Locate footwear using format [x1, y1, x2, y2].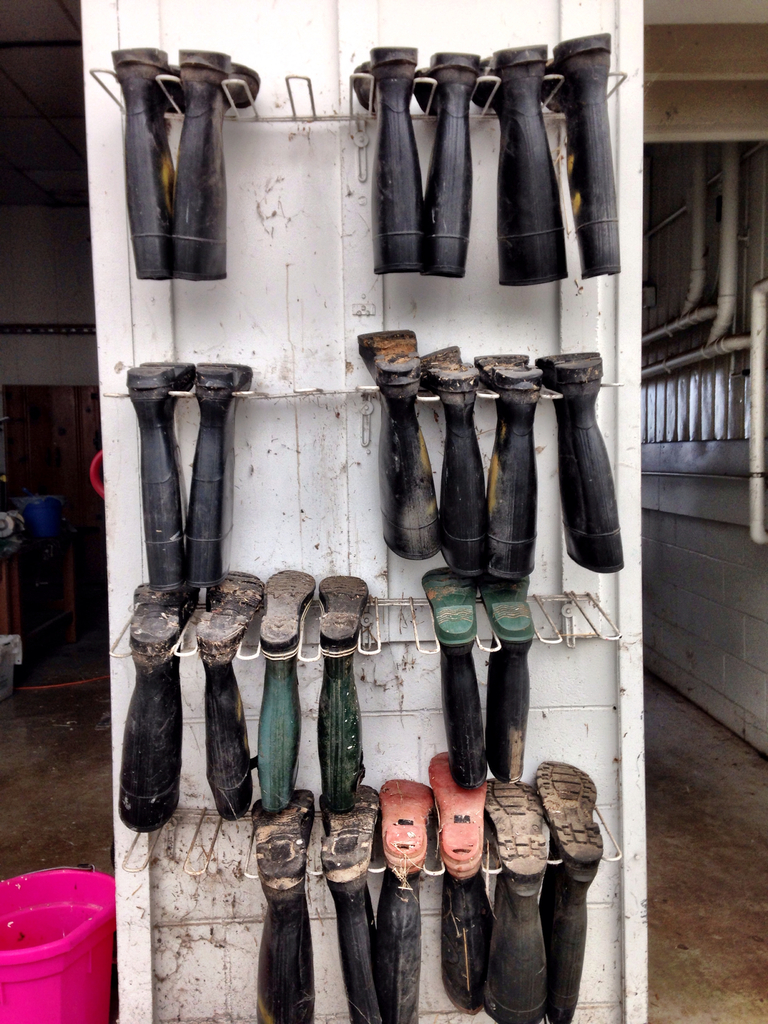
[252, 568, 322, 817].
